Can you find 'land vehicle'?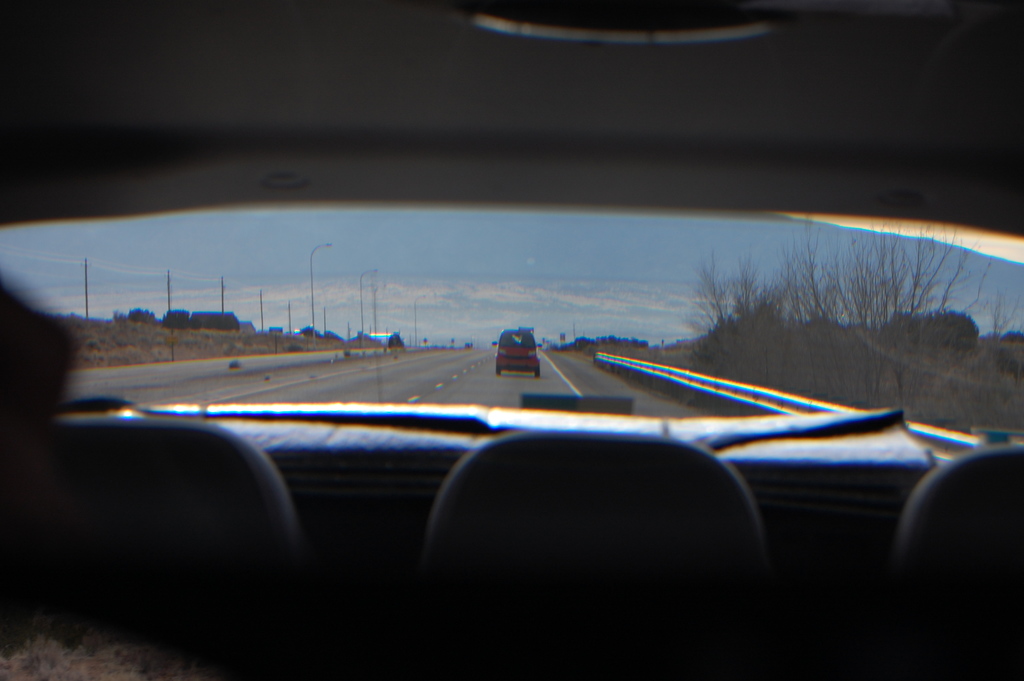
Yes, bounding box: {"x1": 493, "y1": 330, "x2": 543, "y2": 379}.
